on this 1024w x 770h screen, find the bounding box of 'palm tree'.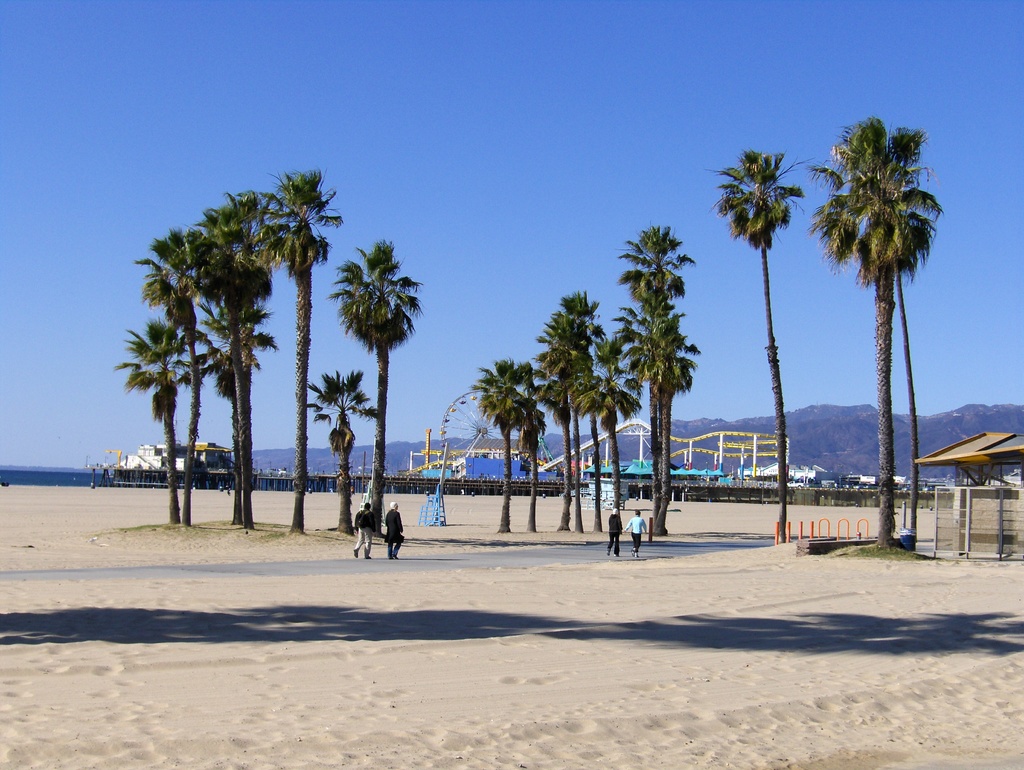
Bounding box: l=353, t=252, r=393, b=514.
